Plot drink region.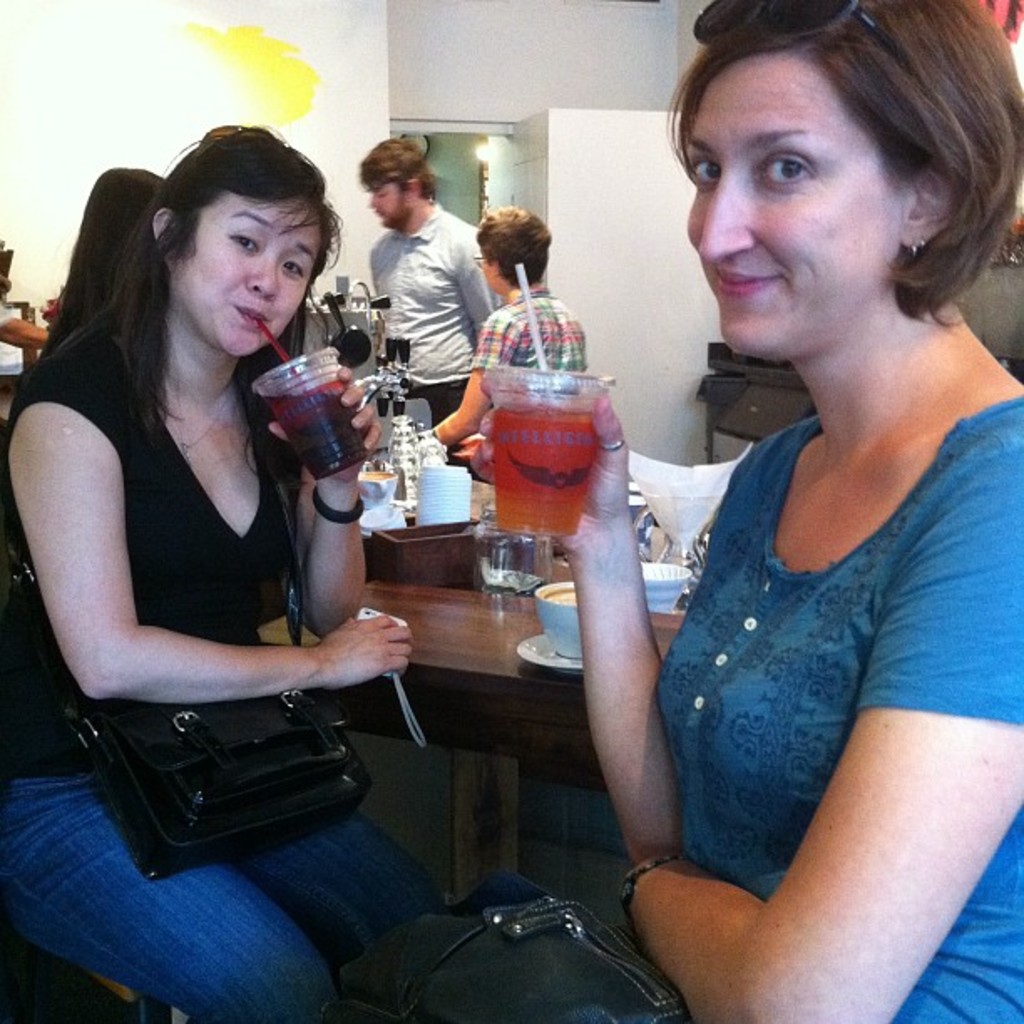
Plotted at [left=489, top=403, right=597, bottom=535].
